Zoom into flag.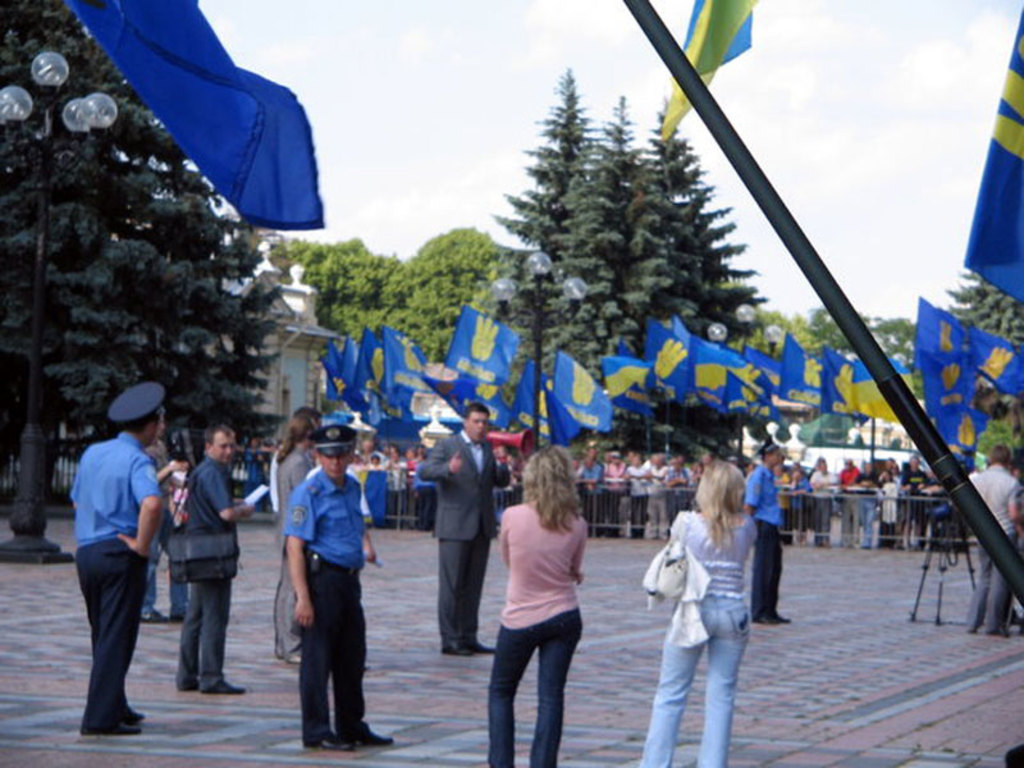
Zoom target: (left=741, top=343, right=786, bottom=399).
